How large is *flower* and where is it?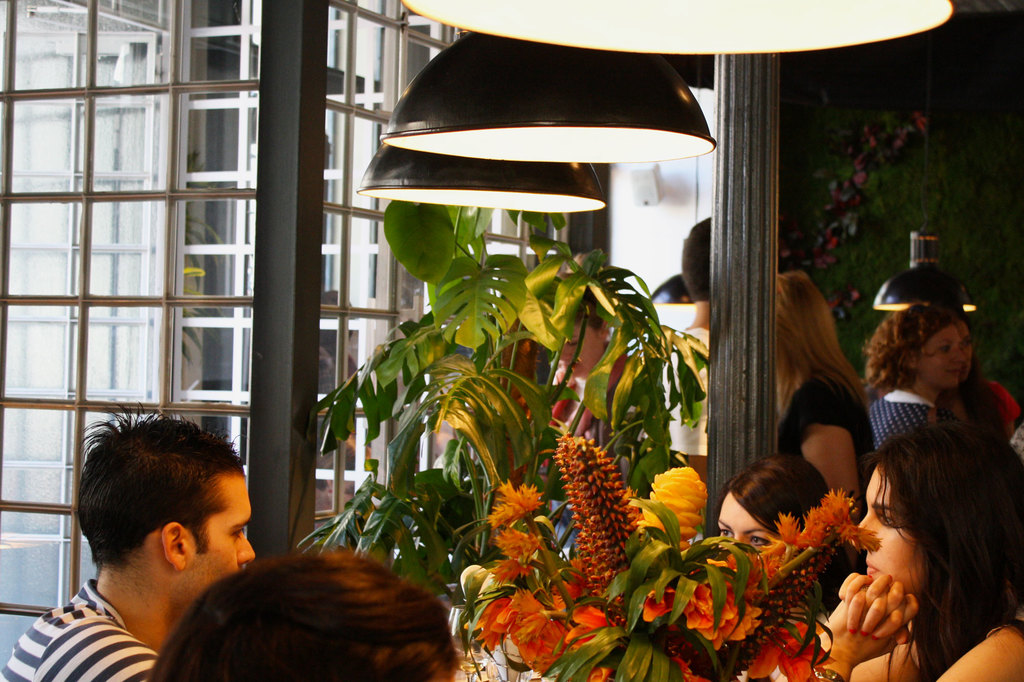
Bounding box: pyautogui.locateOnScreen(485, 560, 530, 587).
